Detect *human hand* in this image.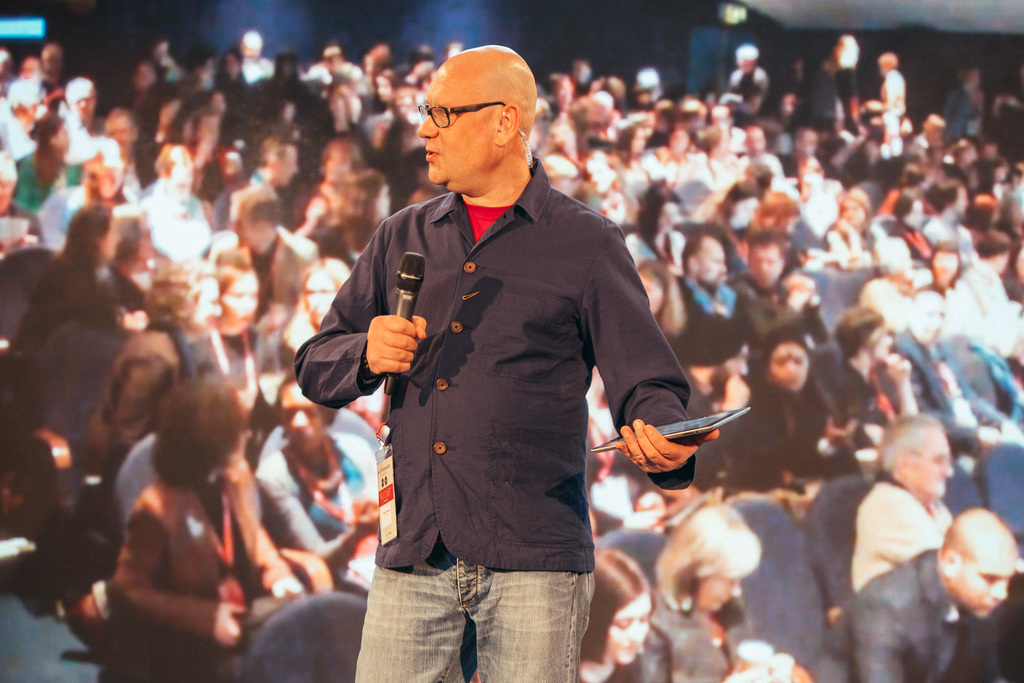
Detection: [269, 574, 308, 605].
